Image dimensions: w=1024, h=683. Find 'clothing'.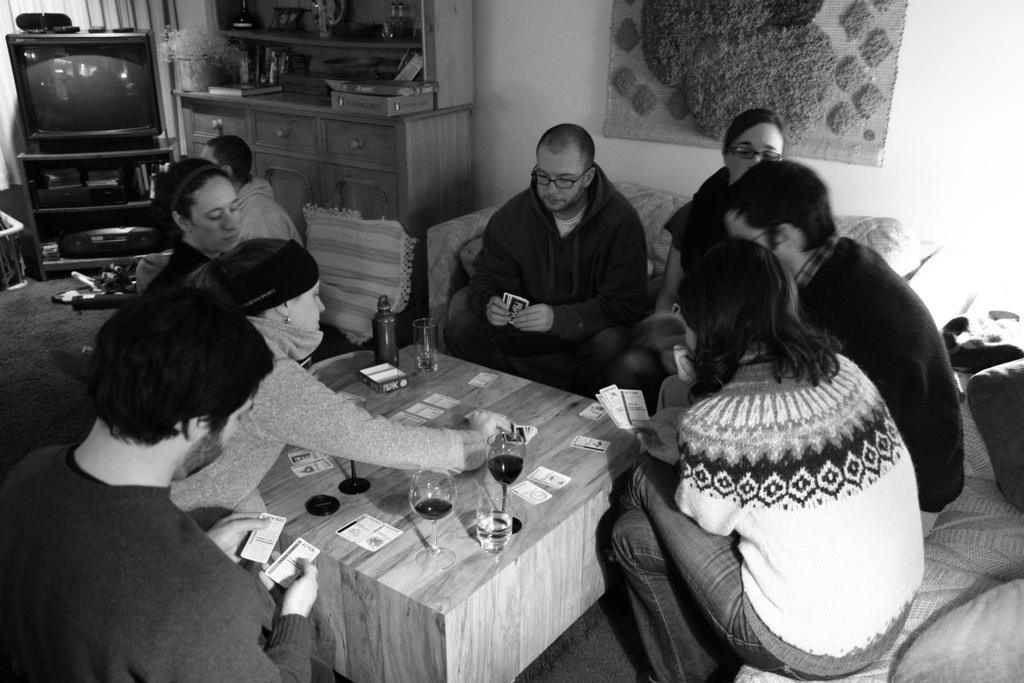
left=144, top=239, right=213, bottom=287.
